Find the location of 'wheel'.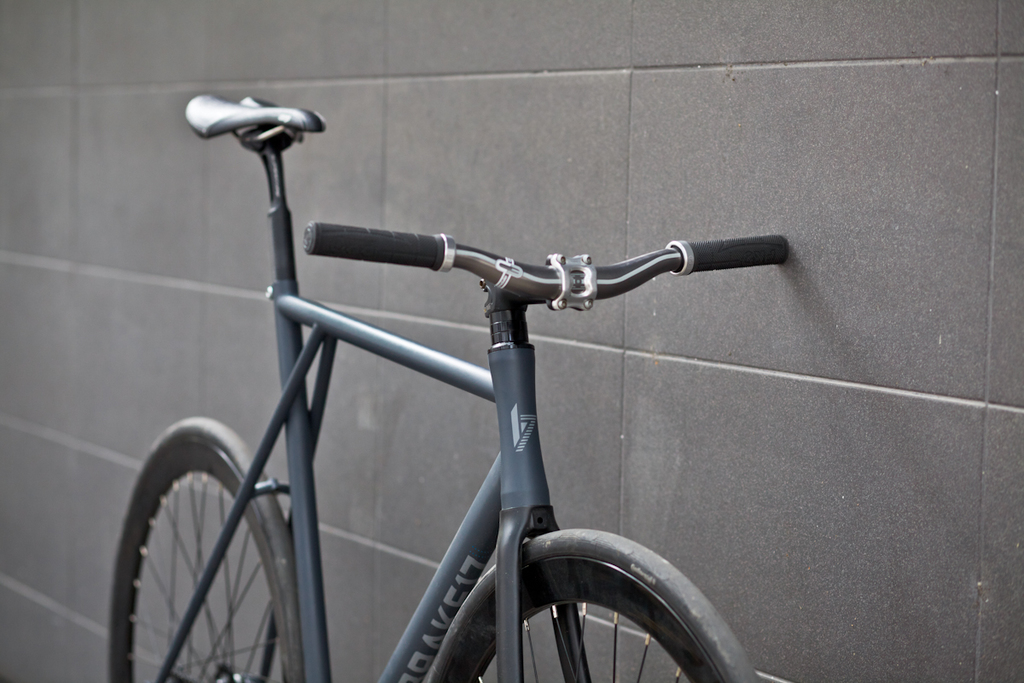
Location: 115:443:288:660.
